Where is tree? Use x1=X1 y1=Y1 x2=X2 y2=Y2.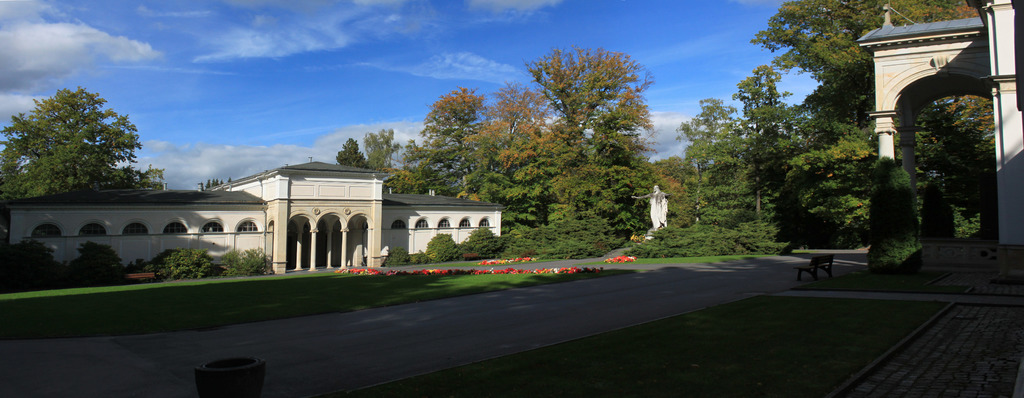
x1=402 y1=81 x2=509 y2=191.
